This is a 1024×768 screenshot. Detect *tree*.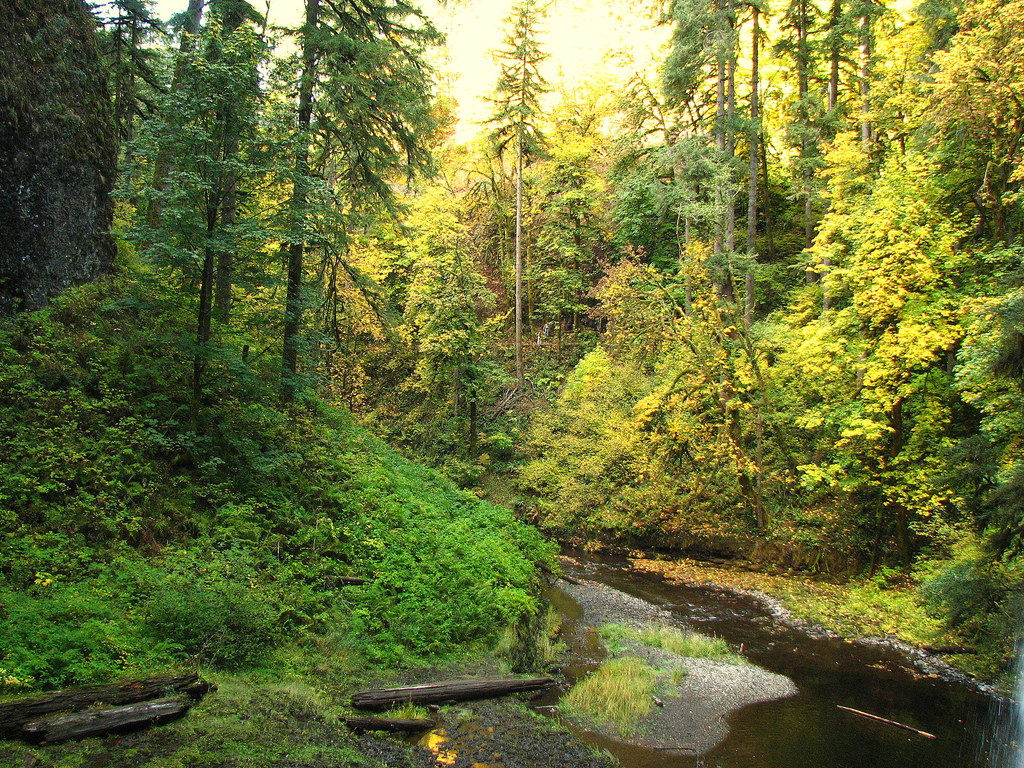
x1=479, y1=0, x2=562, y2=407.
